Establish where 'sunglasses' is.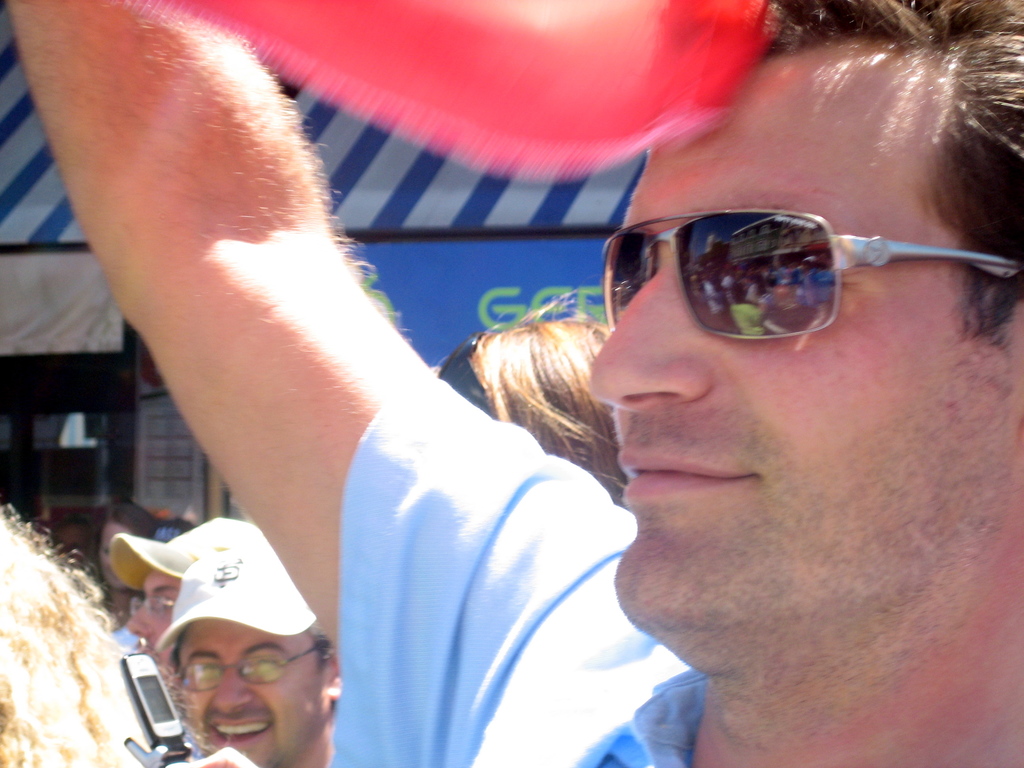
Established at BBox(602, 212, 1023, 342).
